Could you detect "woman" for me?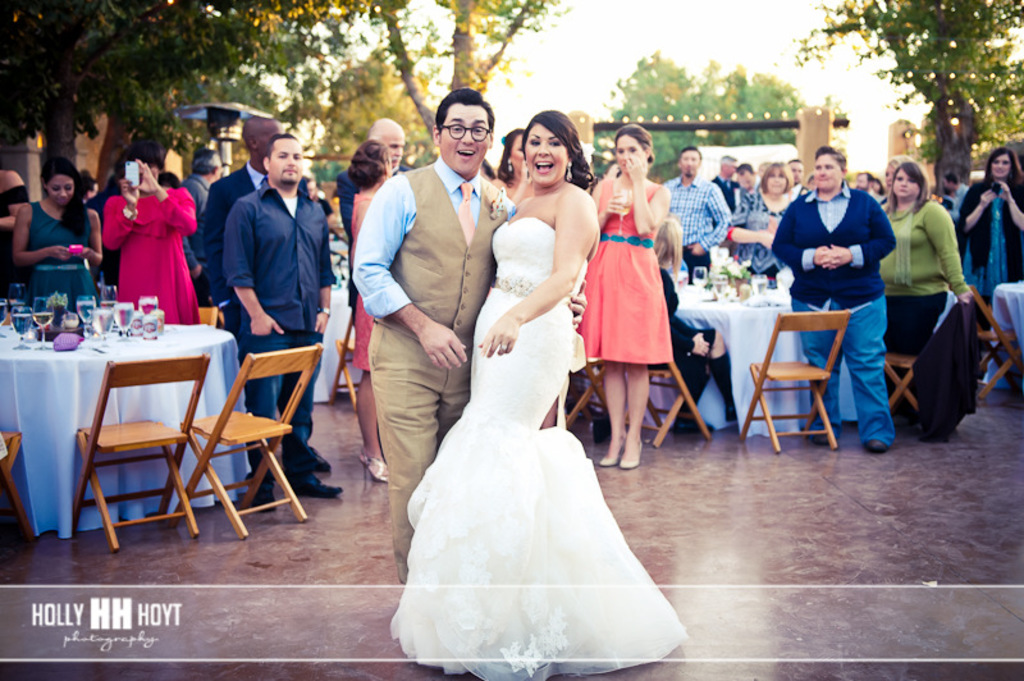
Detection result: 717:160:822:282.
